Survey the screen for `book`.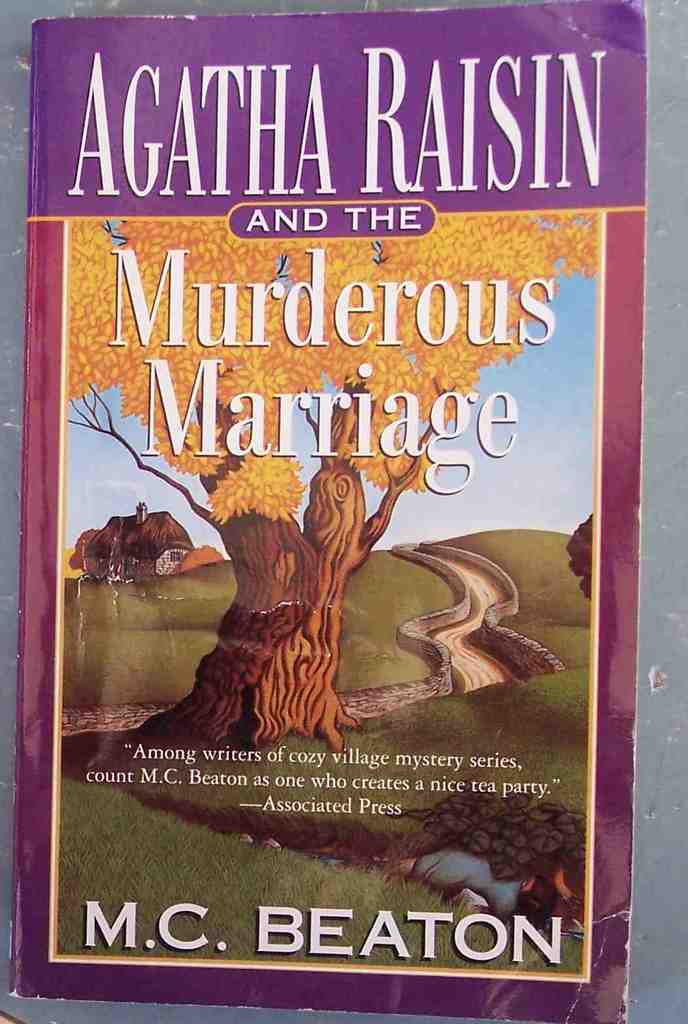
Survey found: rect(23, 14, 630, 997).
